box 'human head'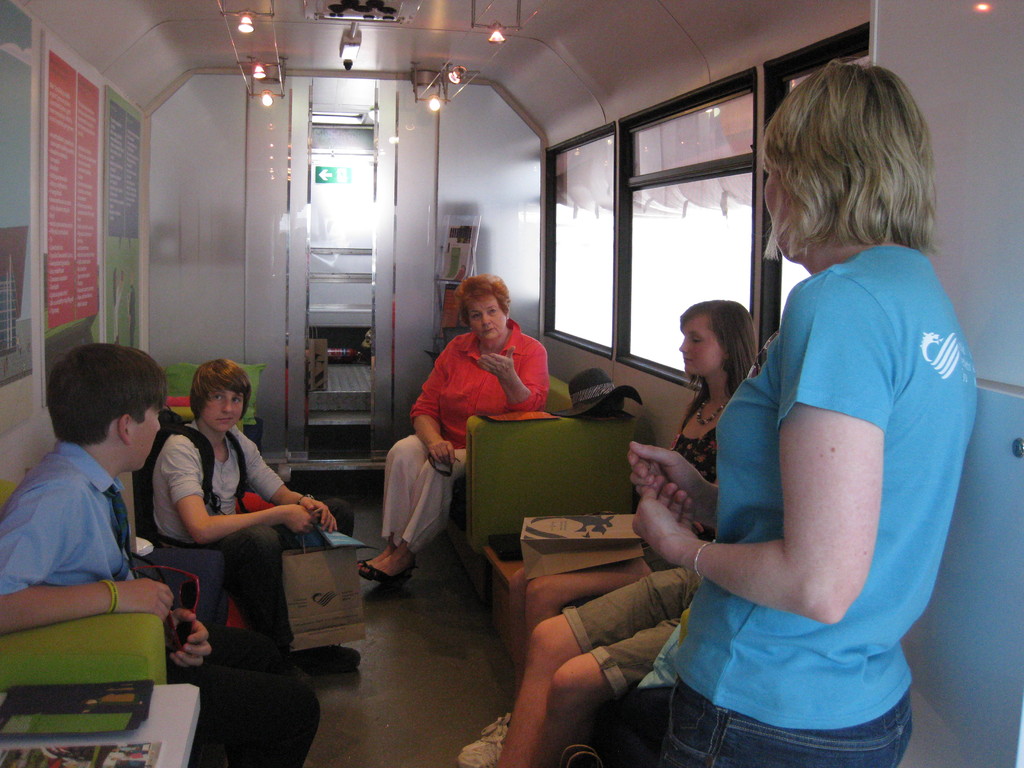
l=453, t=273, r=510, b=339
